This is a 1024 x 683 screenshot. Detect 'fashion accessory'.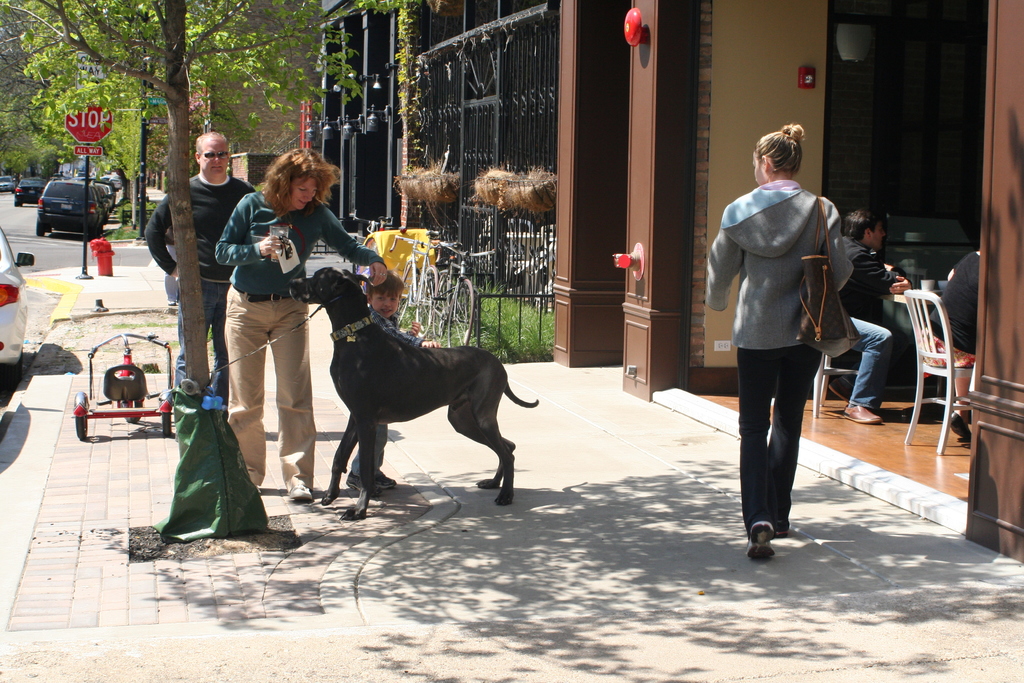
detection(746, 518, 776, 565).
